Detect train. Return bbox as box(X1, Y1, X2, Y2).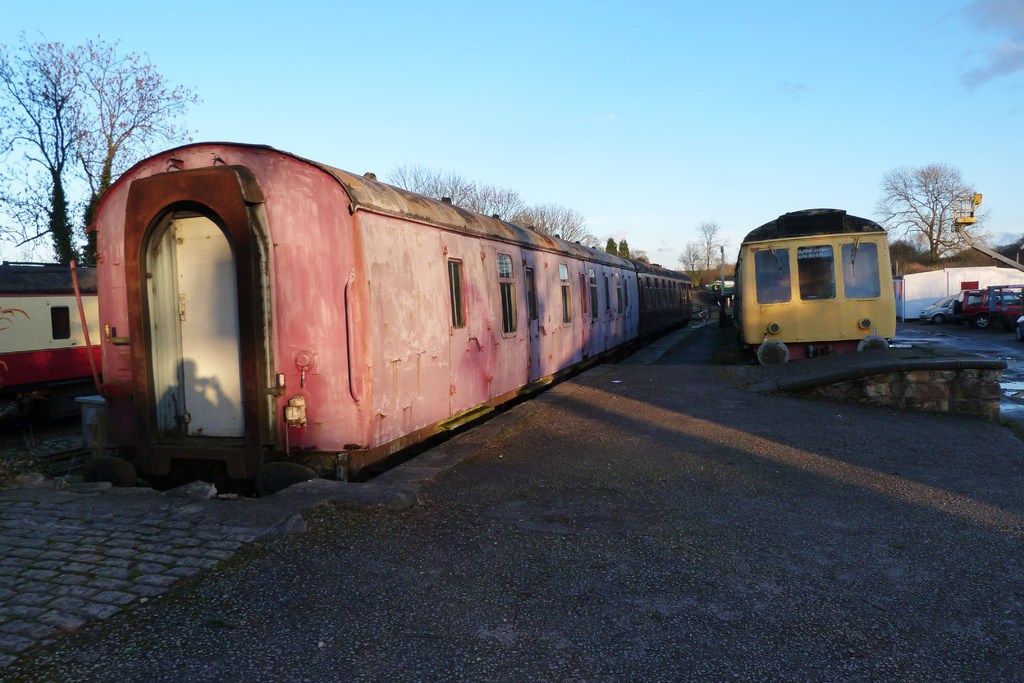
box(84, 133, 692, 499).
